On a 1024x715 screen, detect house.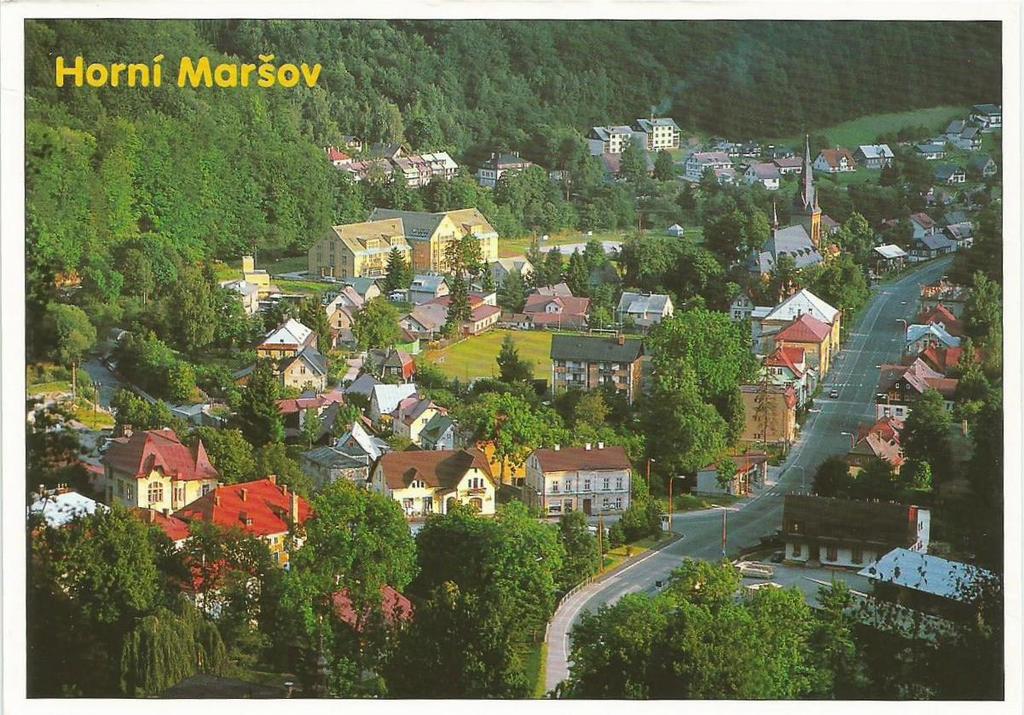
(left=740, top=162, right=781, bottom=191).
